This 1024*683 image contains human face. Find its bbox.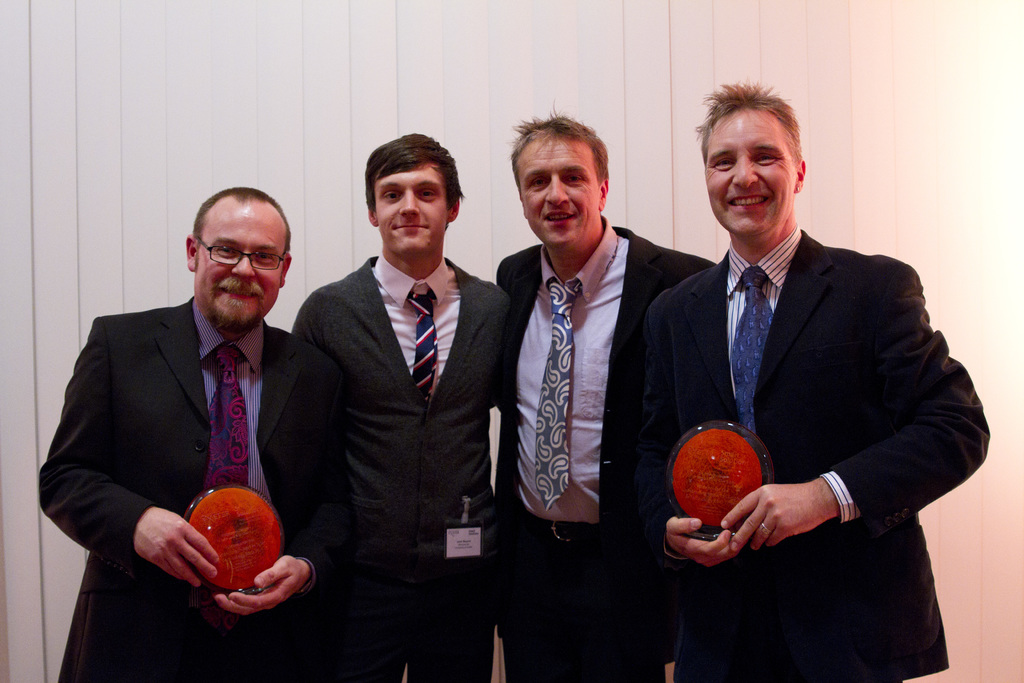
705,110,791,238.
